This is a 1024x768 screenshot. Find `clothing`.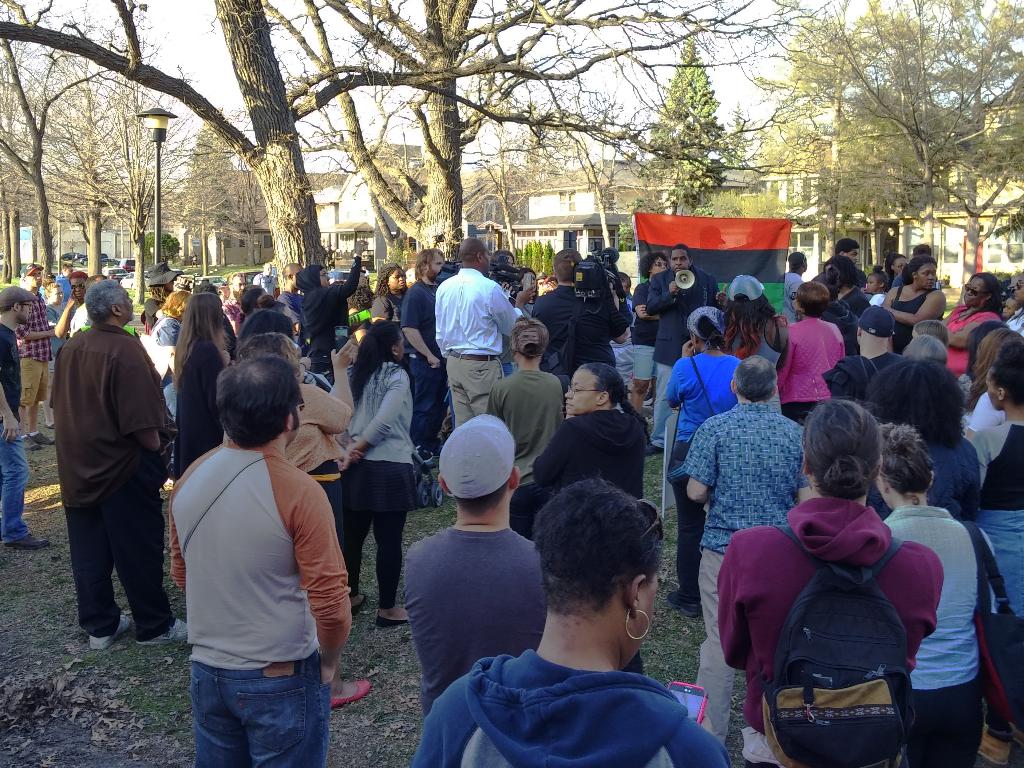
Bounding box: [x1=171, y1=449, x2=353, y2=767].
